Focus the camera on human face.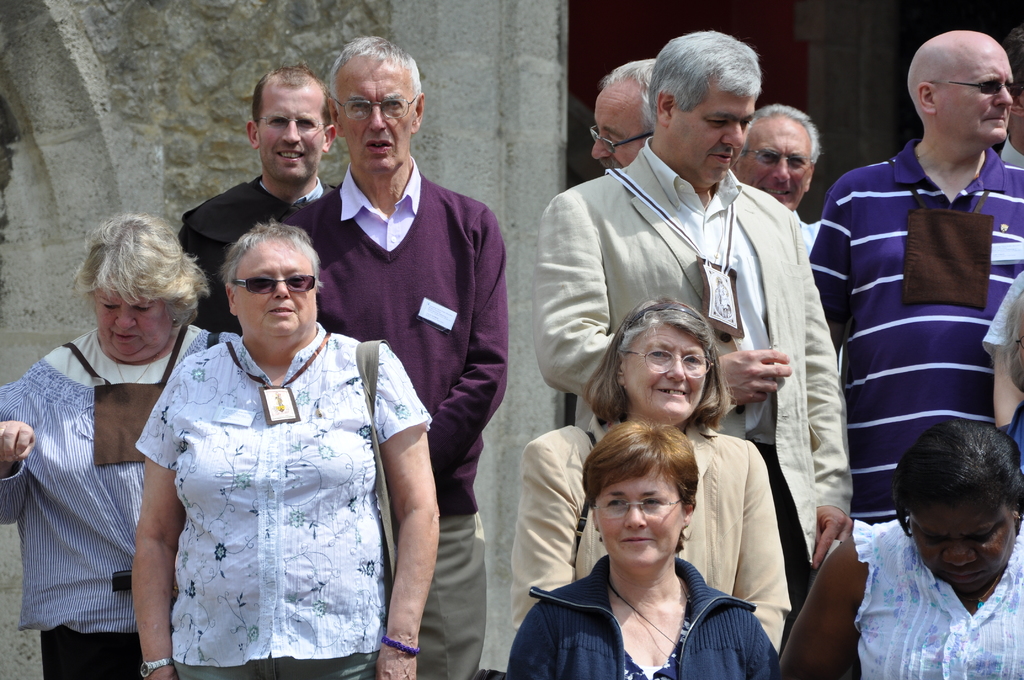
Focus region: 933,51,1011,144.
